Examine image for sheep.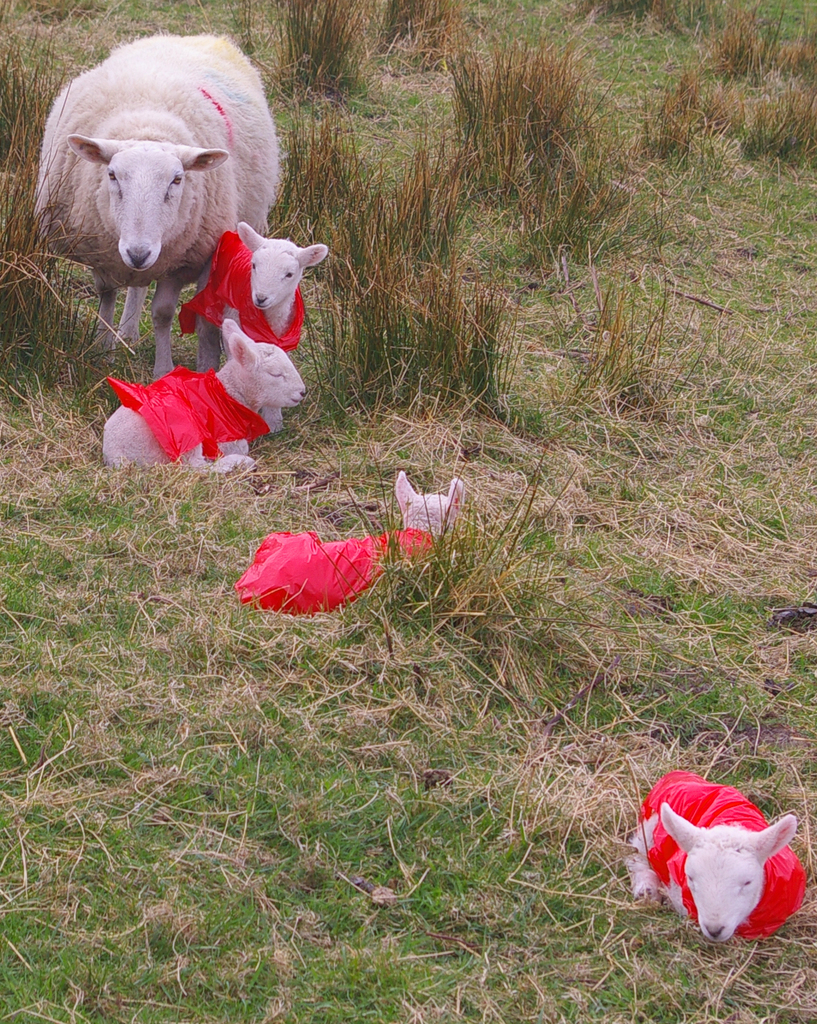
Examination result: BBox(623, 762, 810, 944).
